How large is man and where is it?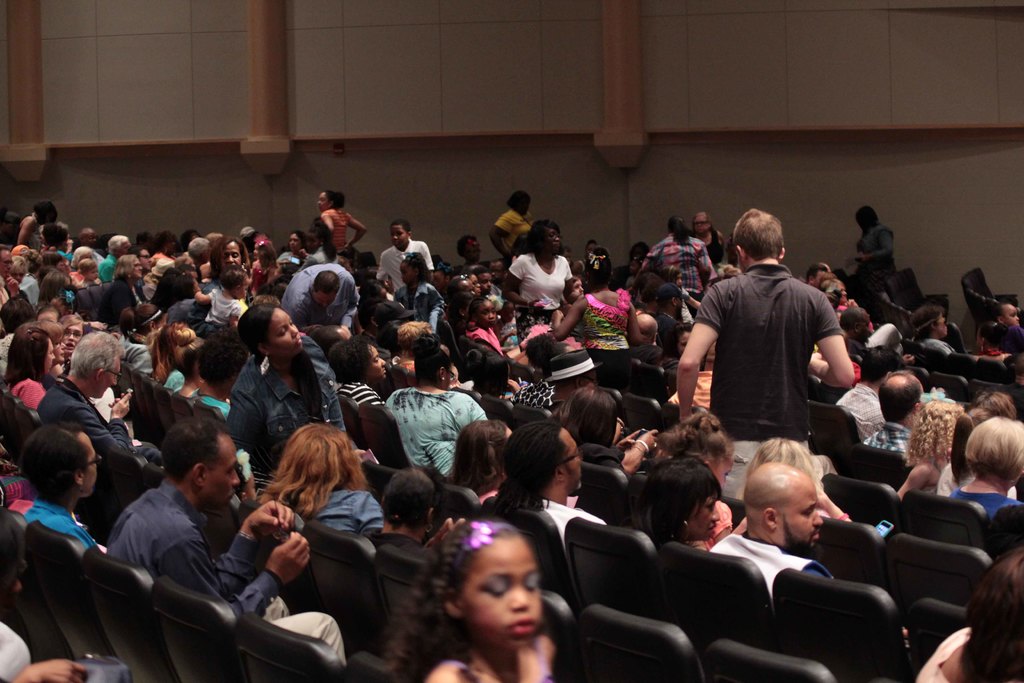
Bounding box: x1=489, y1=419, x2=611, y2=552.
